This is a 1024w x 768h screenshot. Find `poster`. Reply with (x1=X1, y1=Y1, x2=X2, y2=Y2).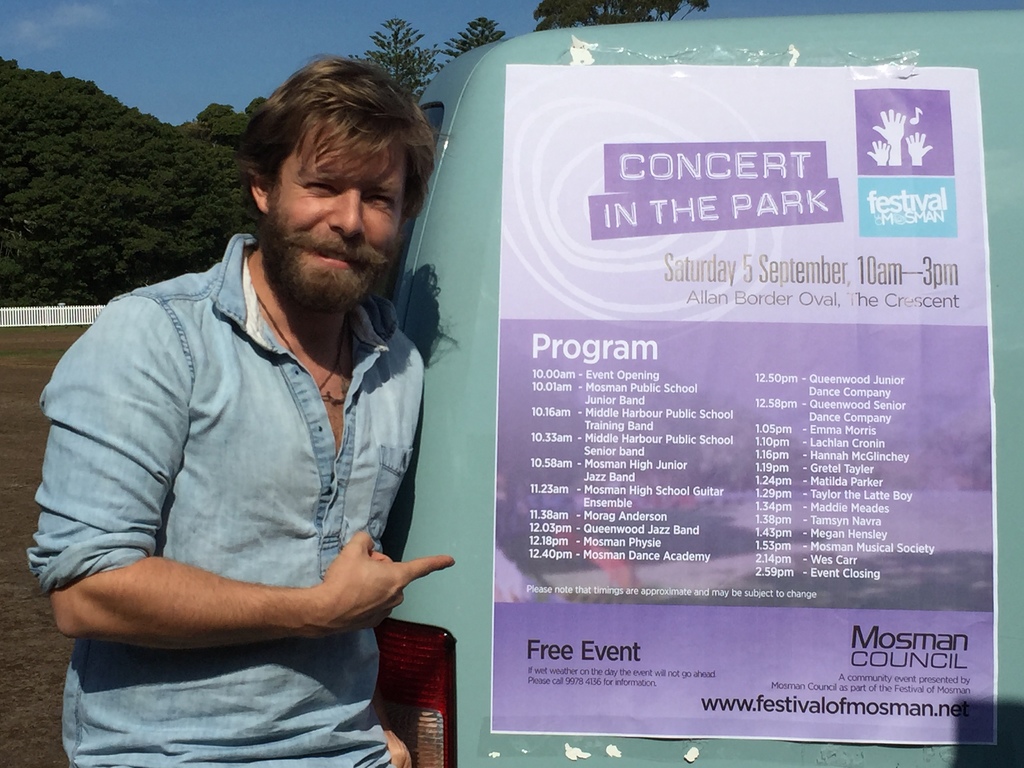
(x1=492, y1=63, x2=991, y2=741).
